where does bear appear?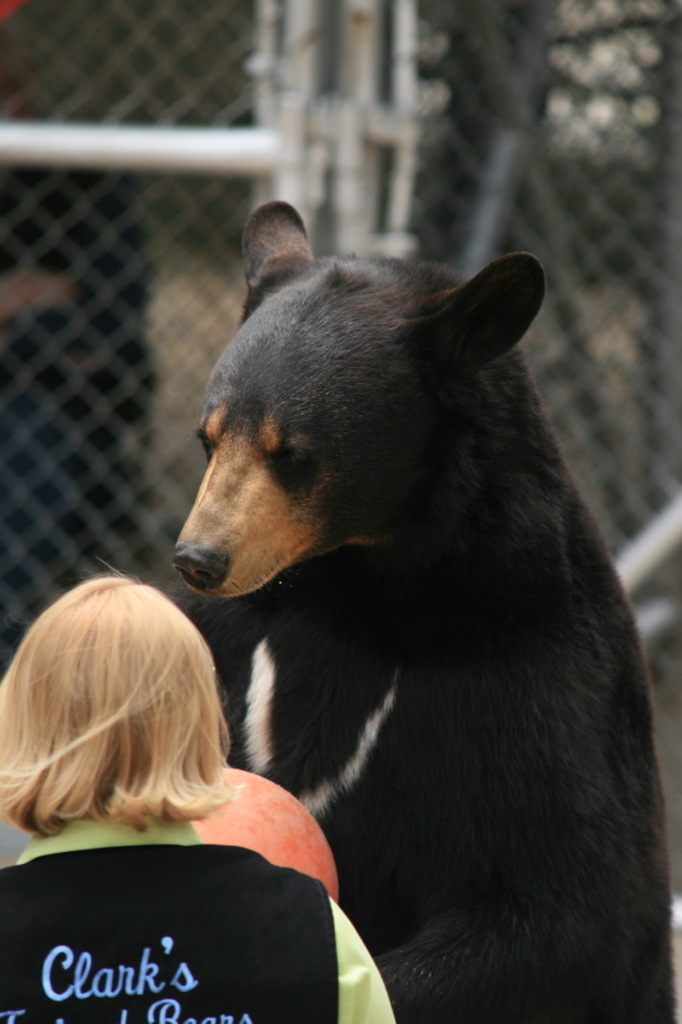
Appears at region(134, 195, 679, 1023).
